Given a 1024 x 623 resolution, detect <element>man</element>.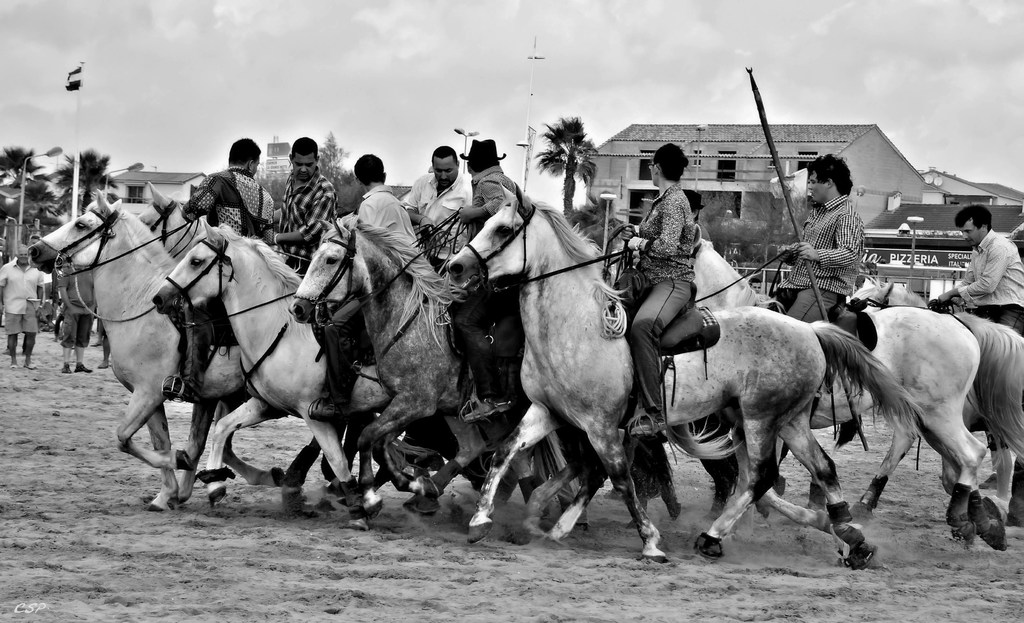
BBox(268, 133, 341, 268).
